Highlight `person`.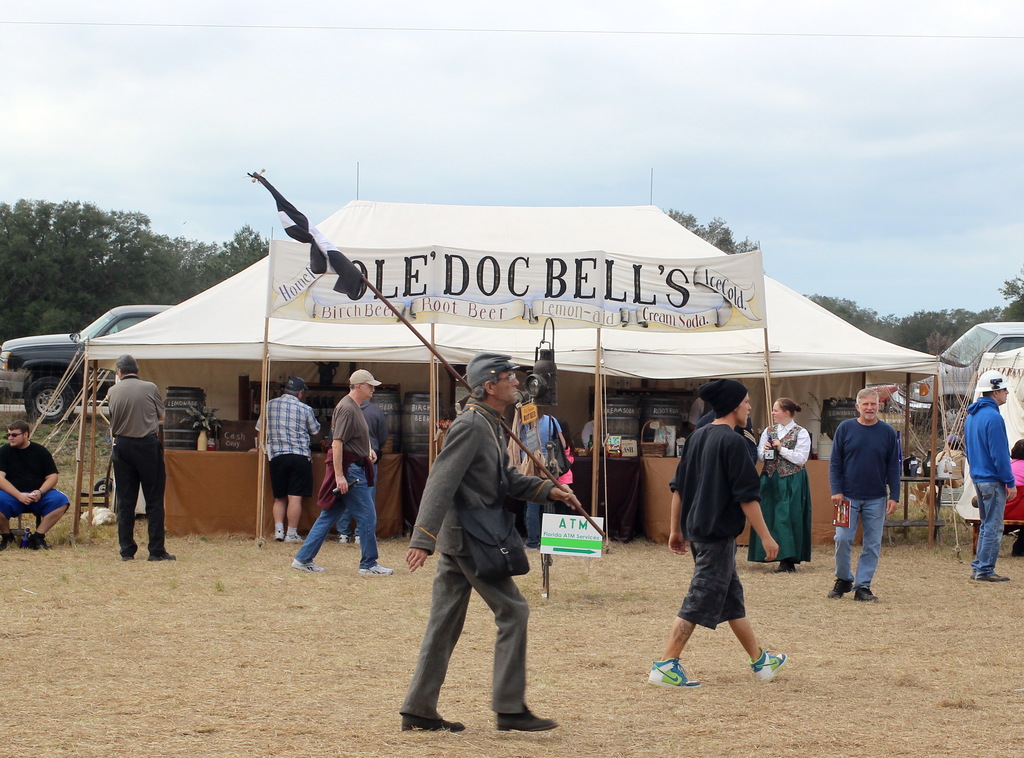
Highlighted region: BBox(1006, 434, 1023, 535).
